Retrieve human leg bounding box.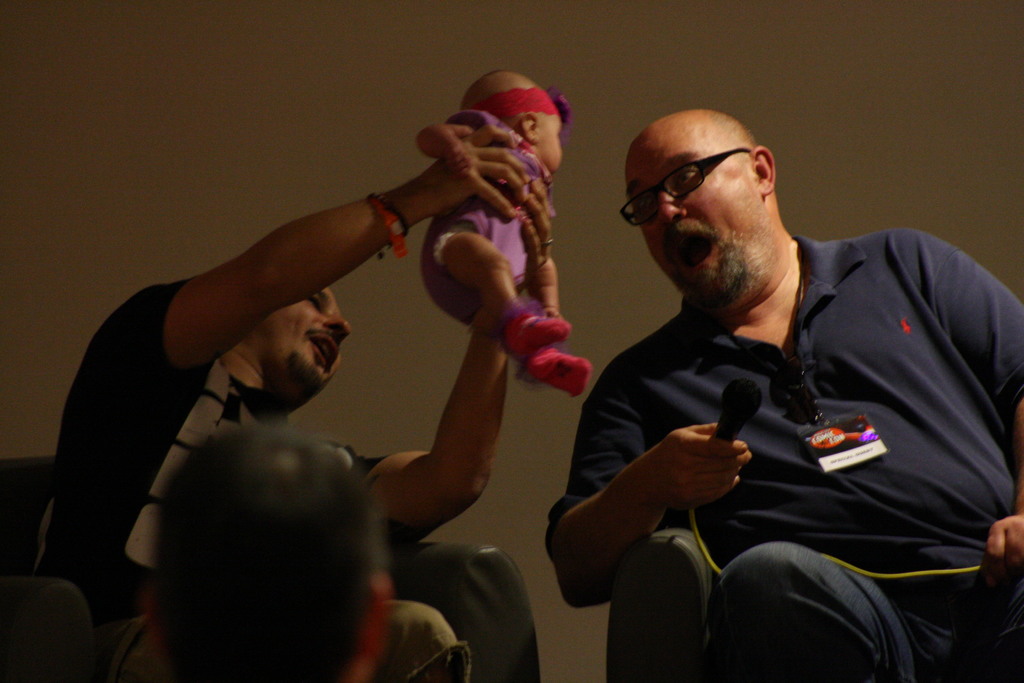
Bounding box: region(707, 541, 917, 682).
